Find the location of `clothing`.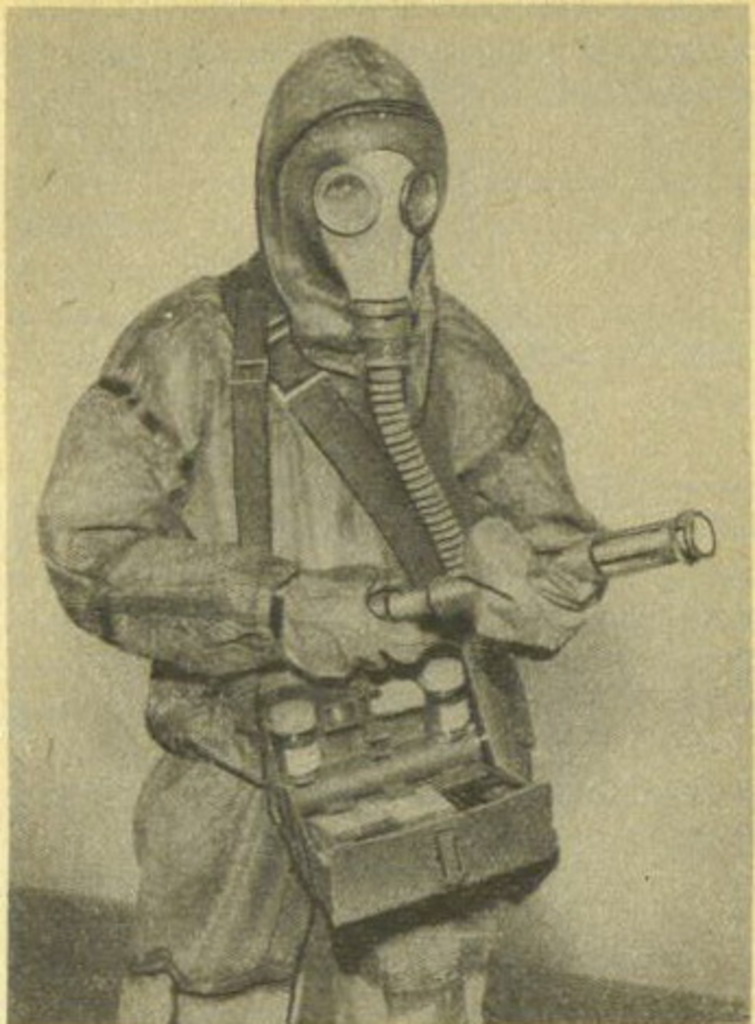
Location: <region>37, 258, 591, 803</region>.
